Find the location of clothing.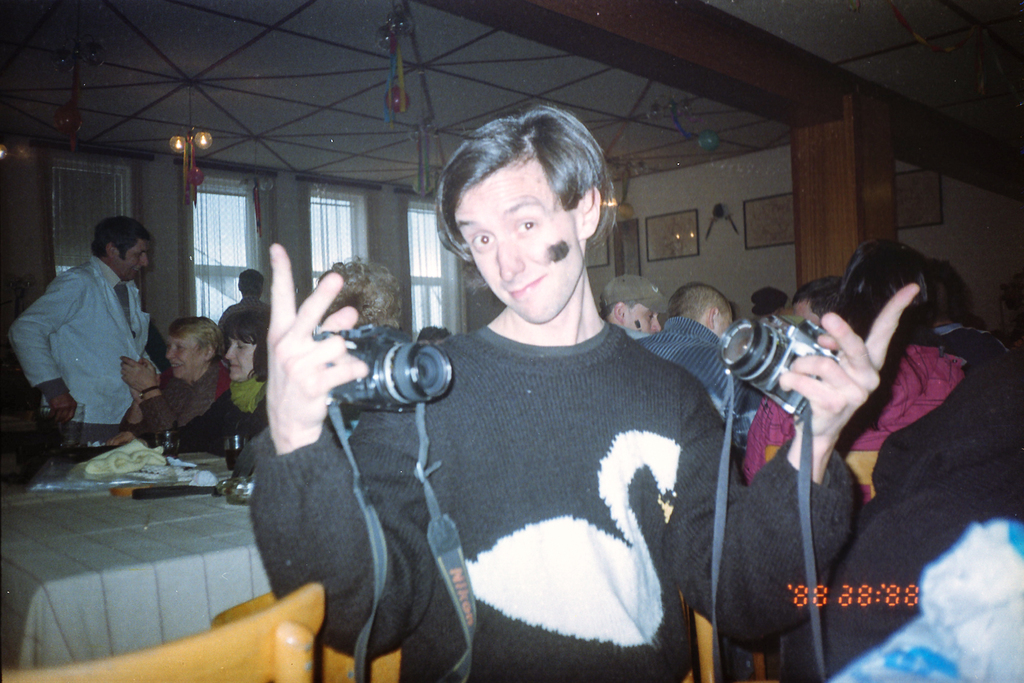
Location: {"x1": 783, "y1": 344, "x2": 1023, "y2": 682}.
